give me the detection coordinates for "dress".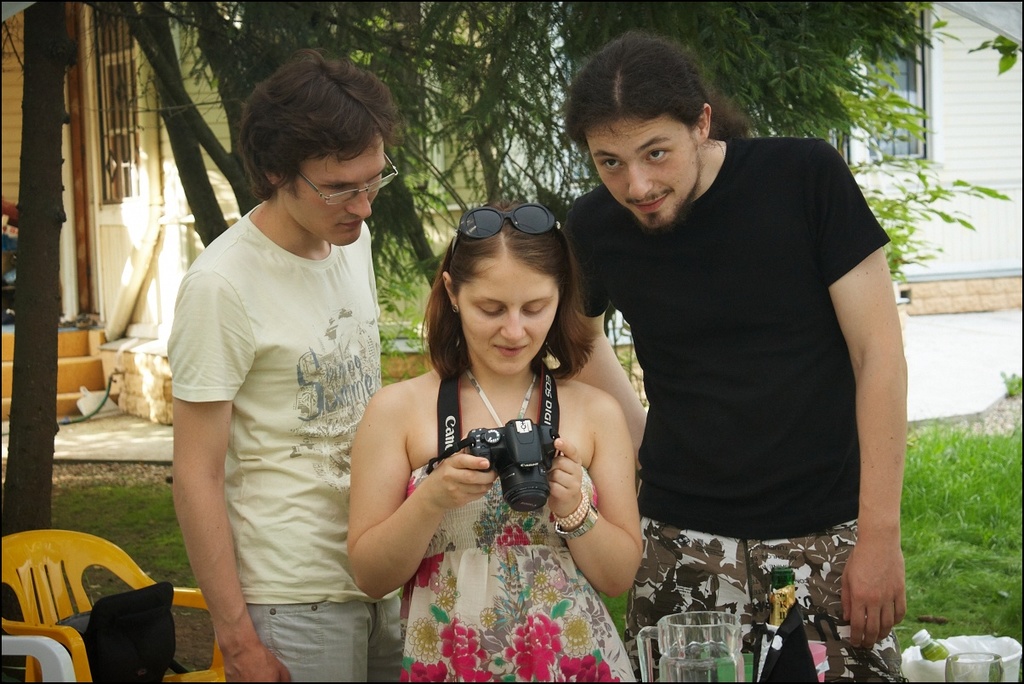
[400,359,639,683].
